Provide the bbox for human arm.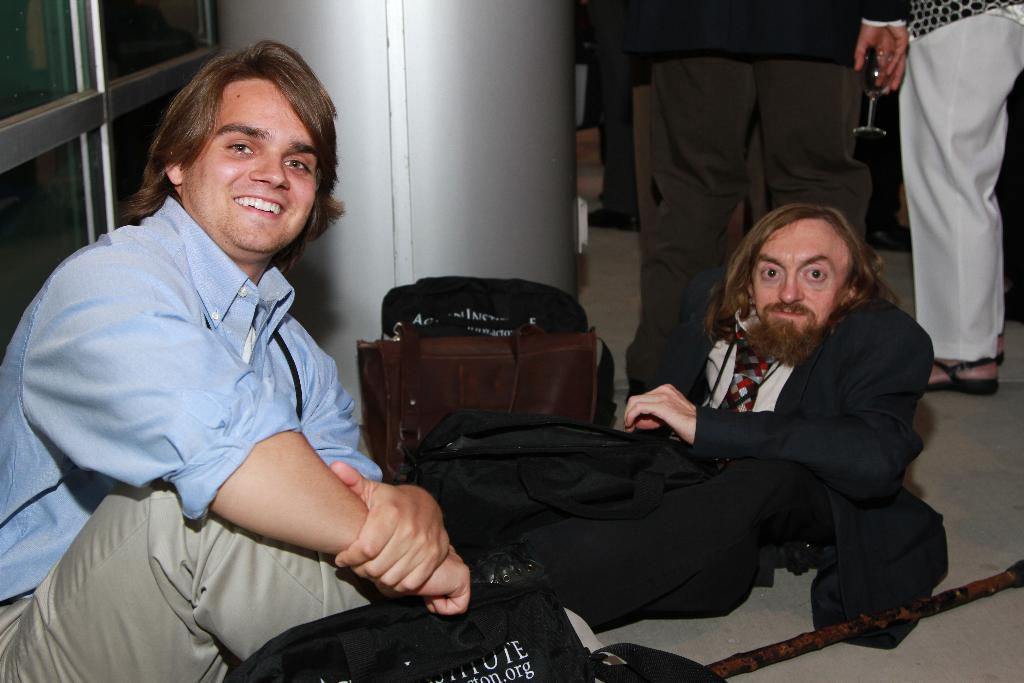
<box>260,329,460,593</box>.
